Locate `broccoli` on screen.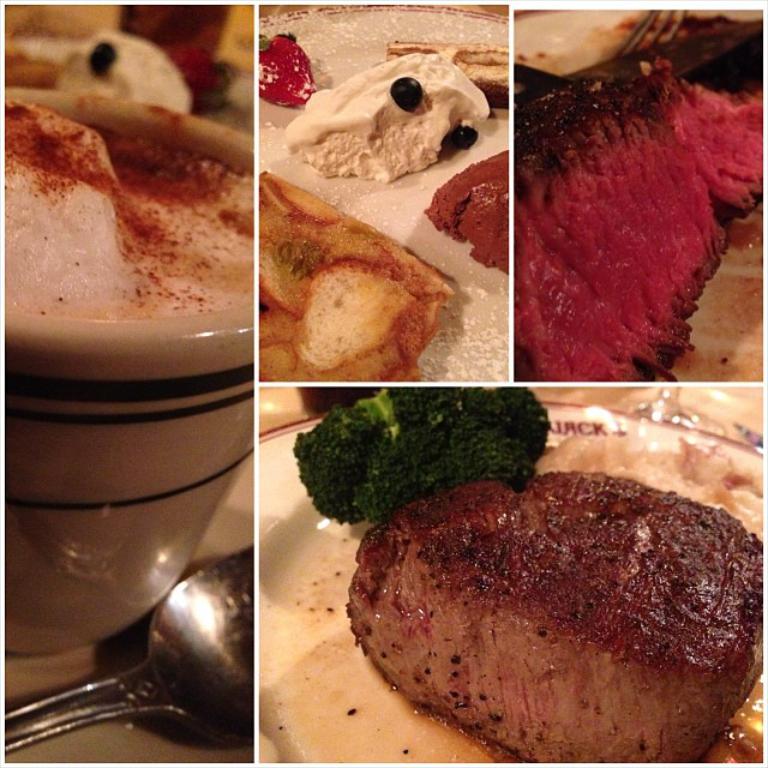
On screen at detection(293, 388, 550, 526).
